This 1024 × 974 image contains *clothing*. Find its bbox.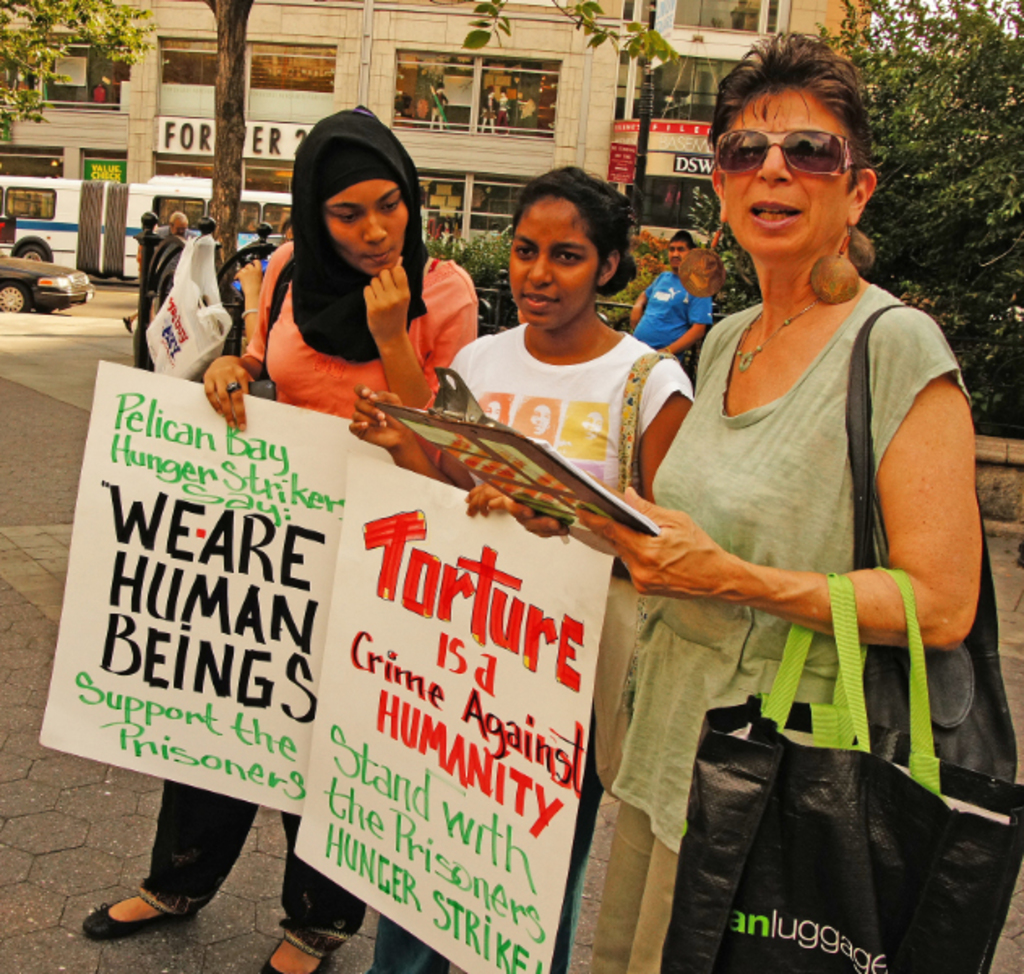
<bbox>149, 229, 471, 896</bbox>.
